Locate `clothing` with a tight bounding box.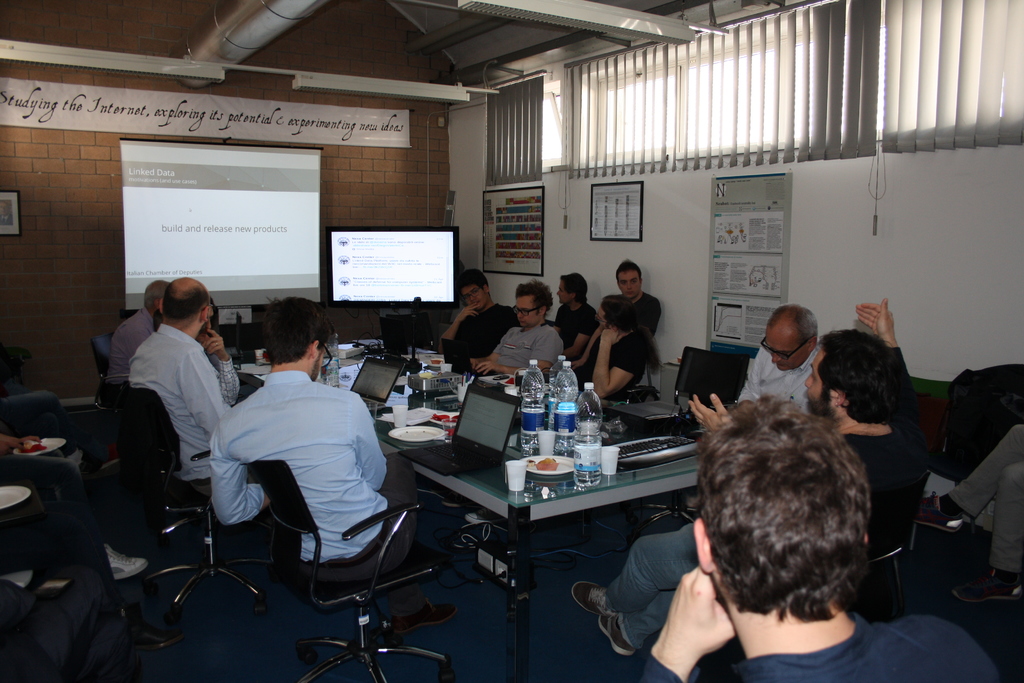
BBox(125, 325, 228, 493).
